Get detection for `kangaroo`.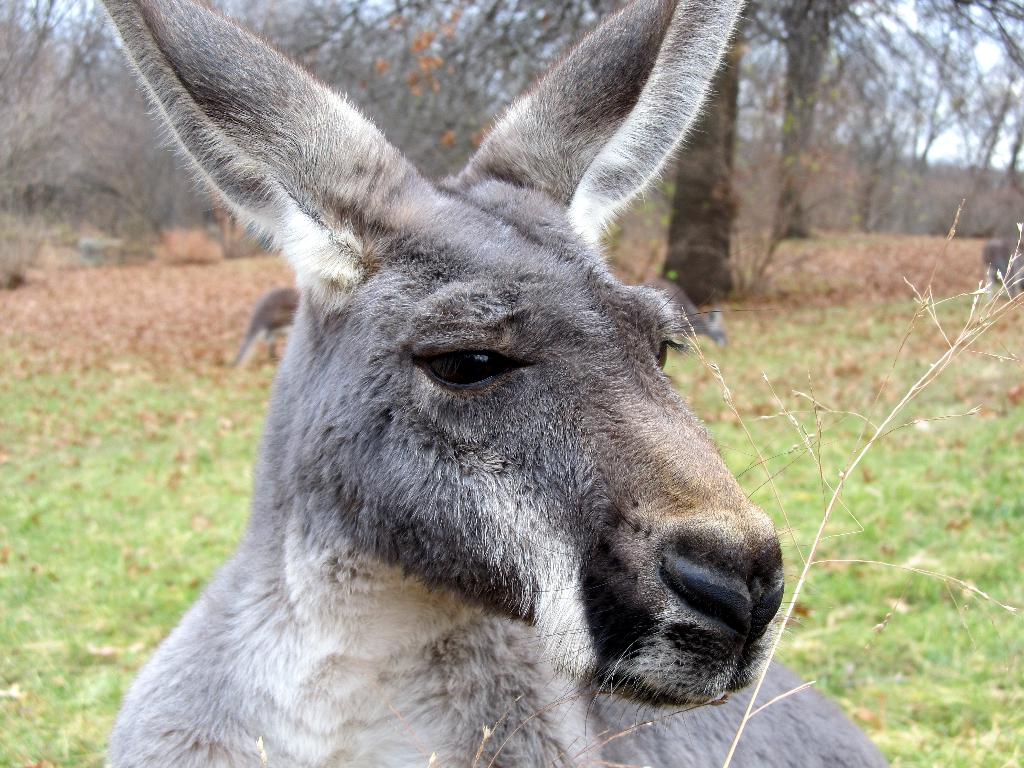
Detection: (x1=99, y1=0, x2=888, y2=767).
